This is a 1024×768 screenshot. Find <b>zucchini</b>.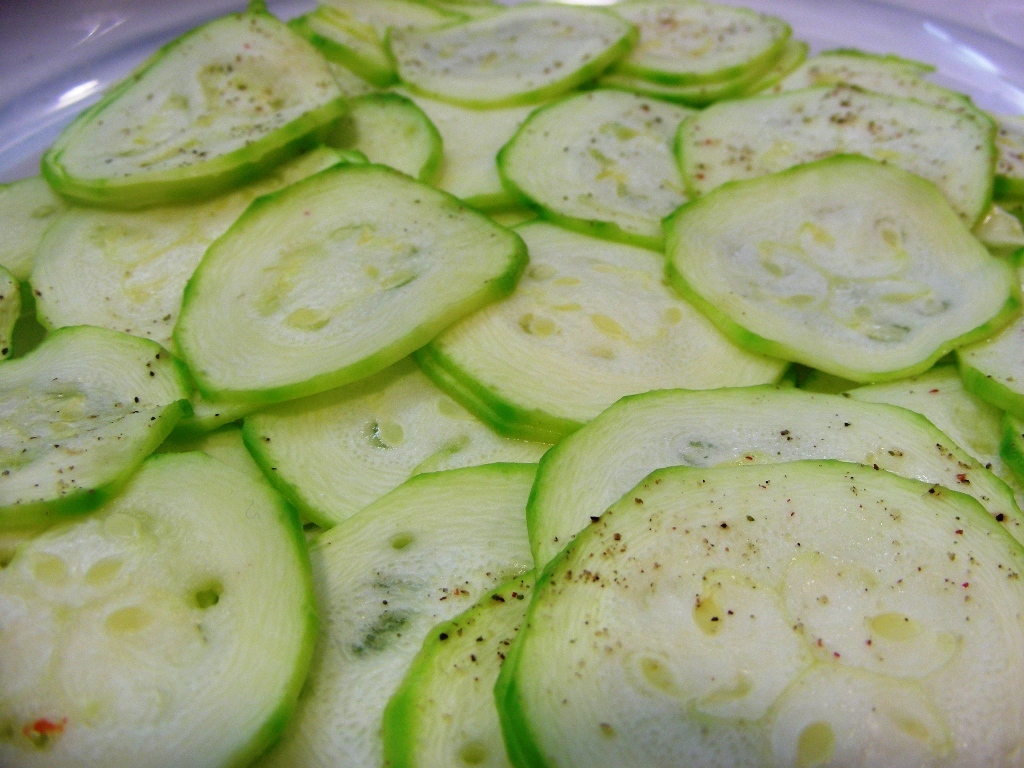
Bounding box: bbox=[31, 4, 359, 209].
